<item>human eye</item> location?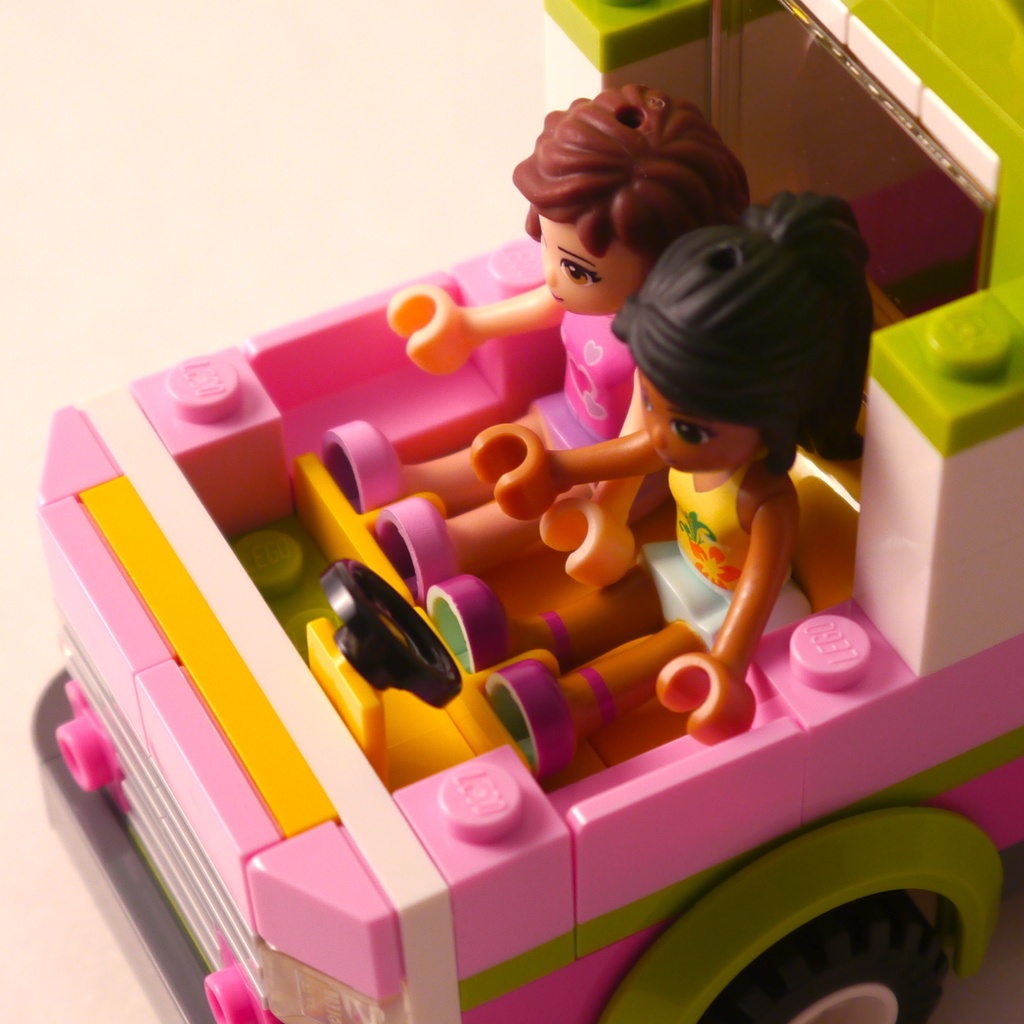
box(554, 263, 604, 287)
